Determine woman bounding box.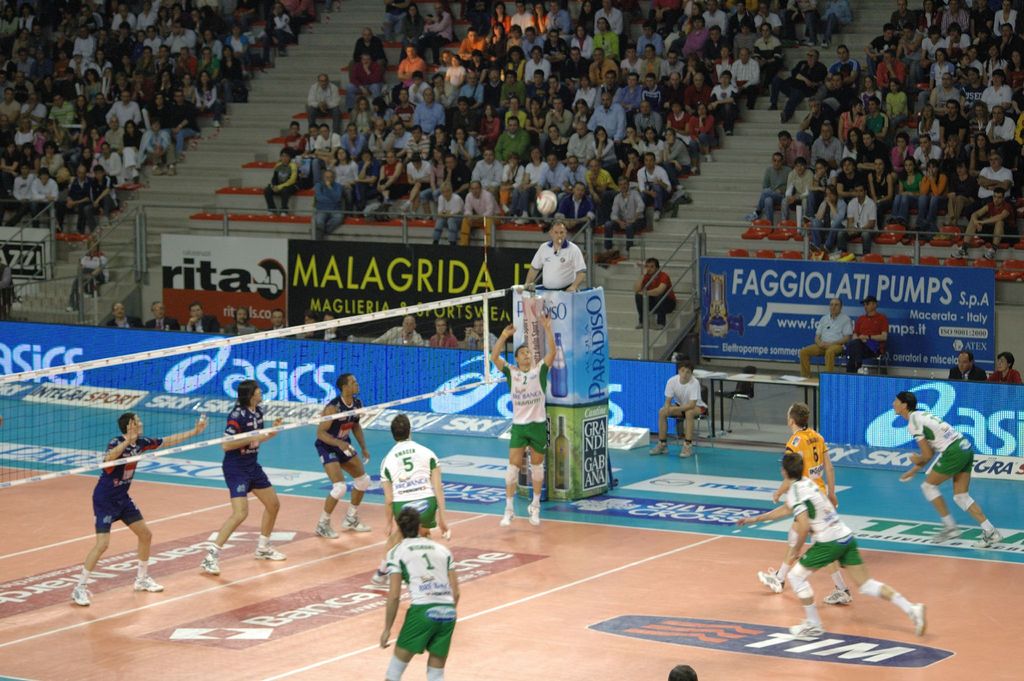
Determined: <region>886, 159, 926, 230</region>.
